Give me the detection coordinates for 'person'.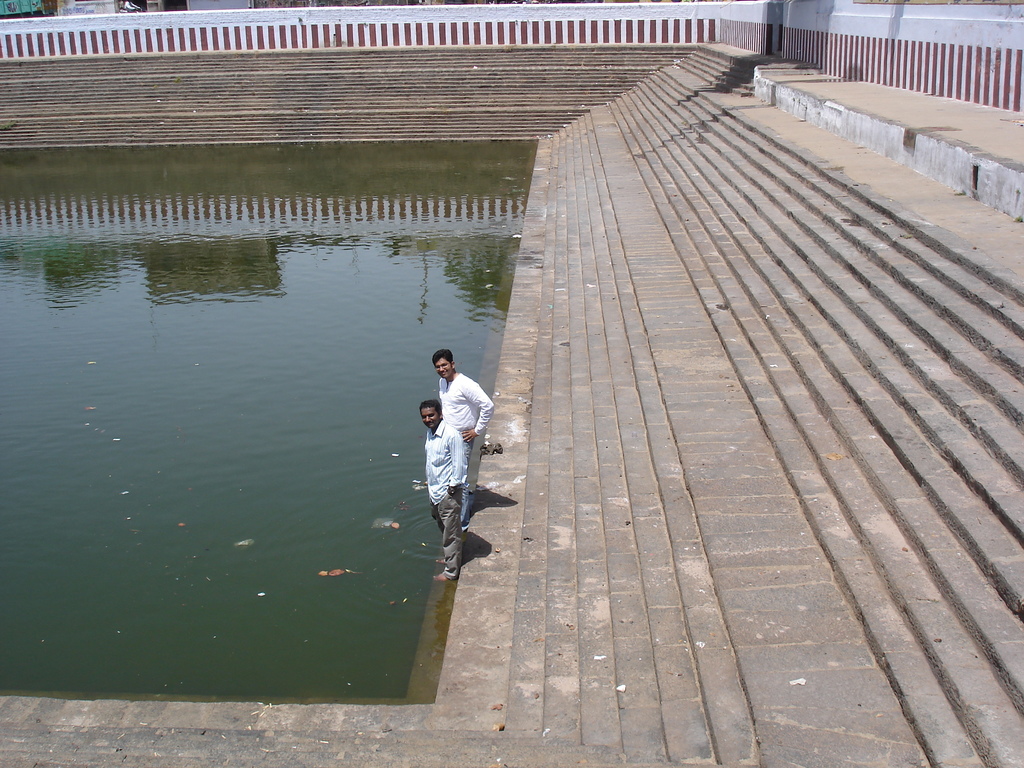
x1=420, y1=395, x2=463, y2=588.
